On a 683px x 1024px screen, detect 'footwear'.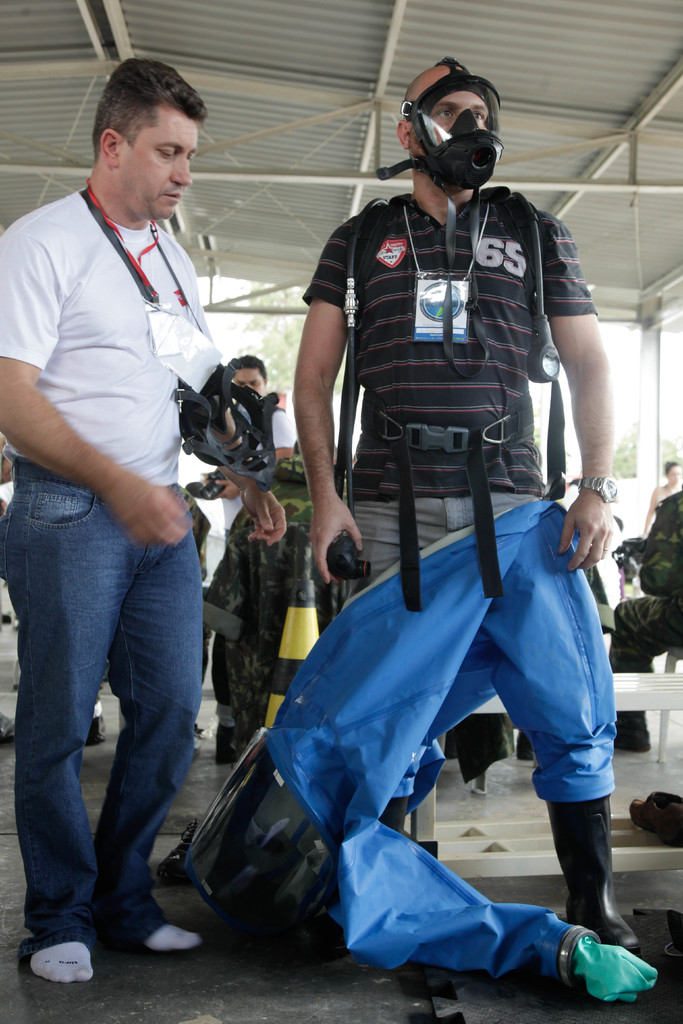
<region>629, 792, 682, 850</region>.
